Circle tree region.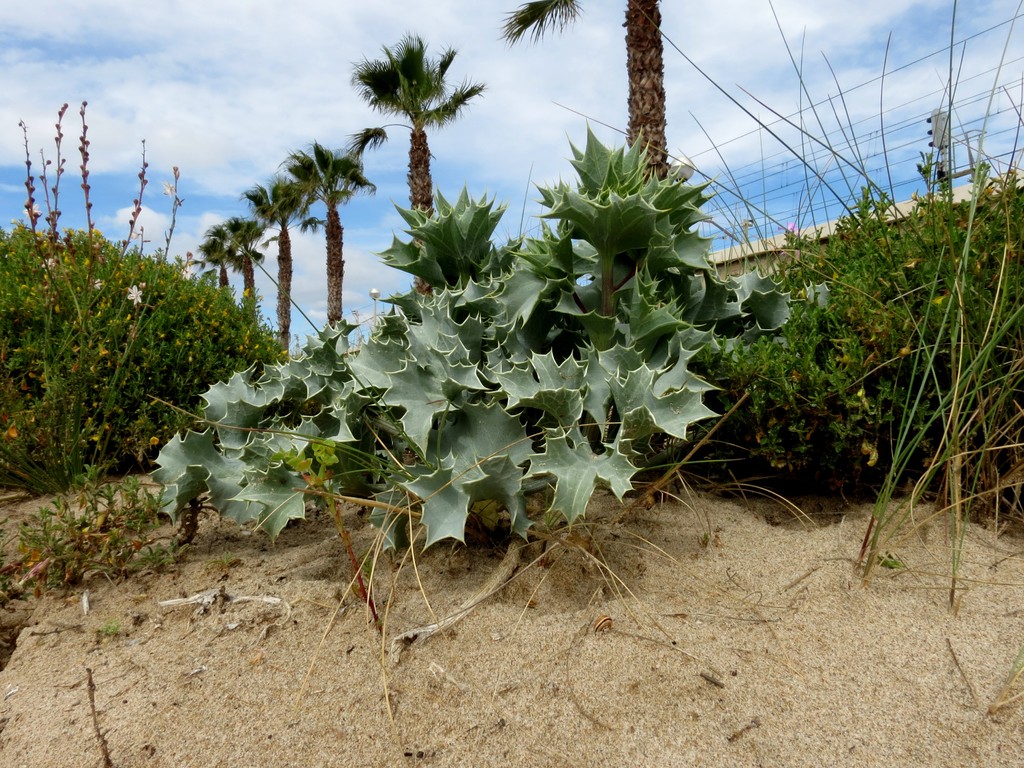
Region: box(0, 223, 283, 491).
